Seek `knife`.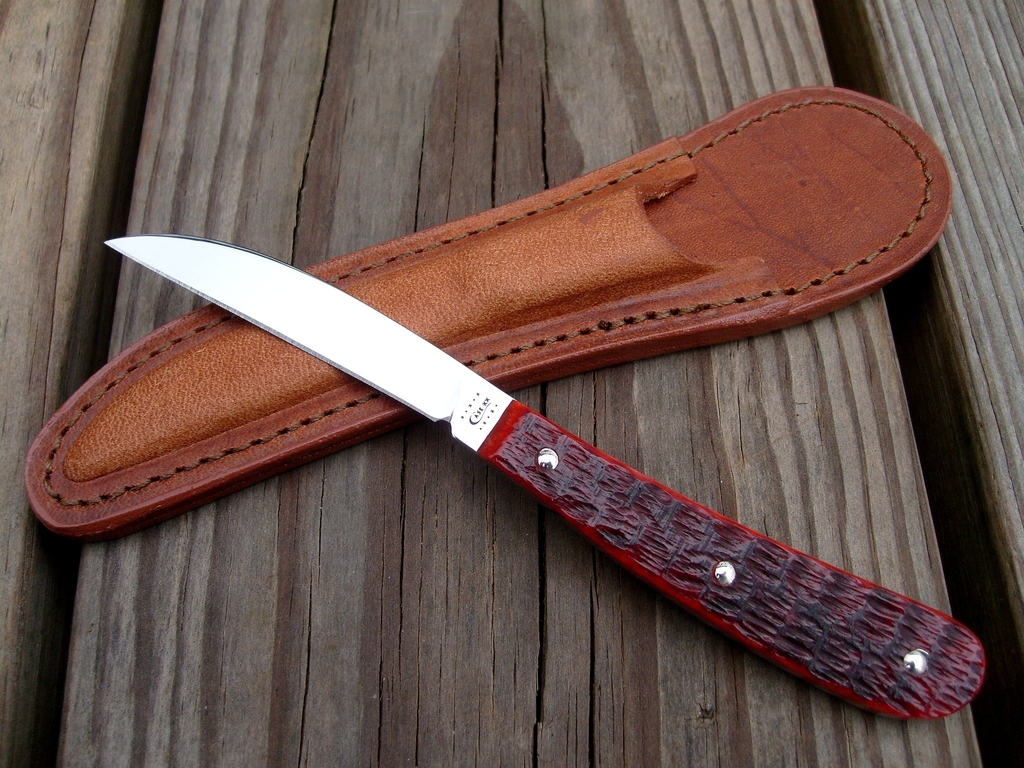
{"x1": 101, "y1": 231, "x2": 992, "y2": 728}.
